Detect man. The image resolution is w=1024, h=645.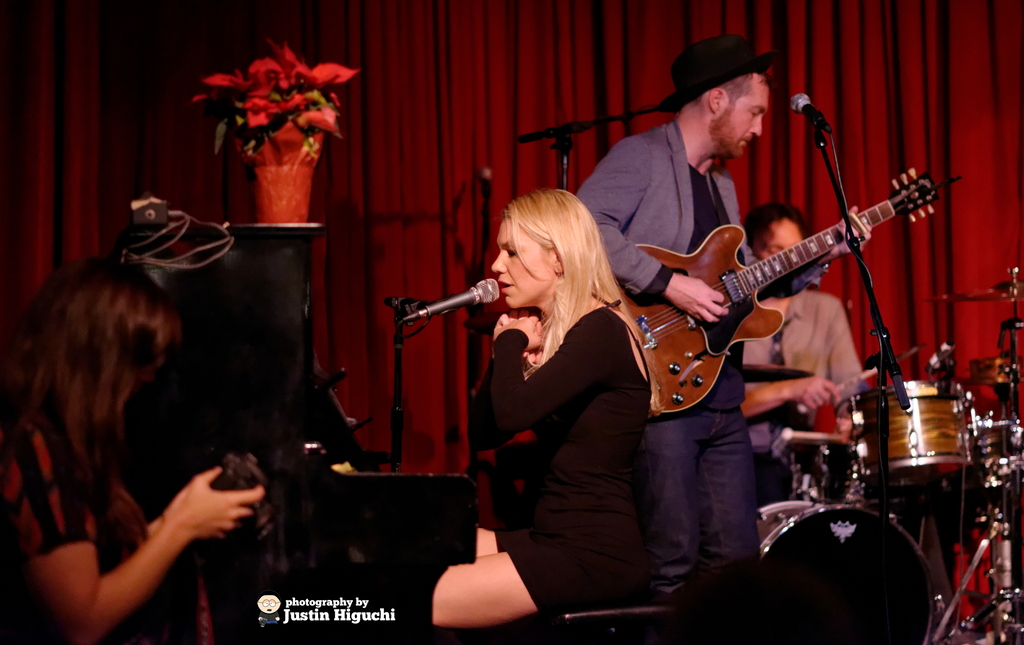
box=[573, 25, 931, 552].
